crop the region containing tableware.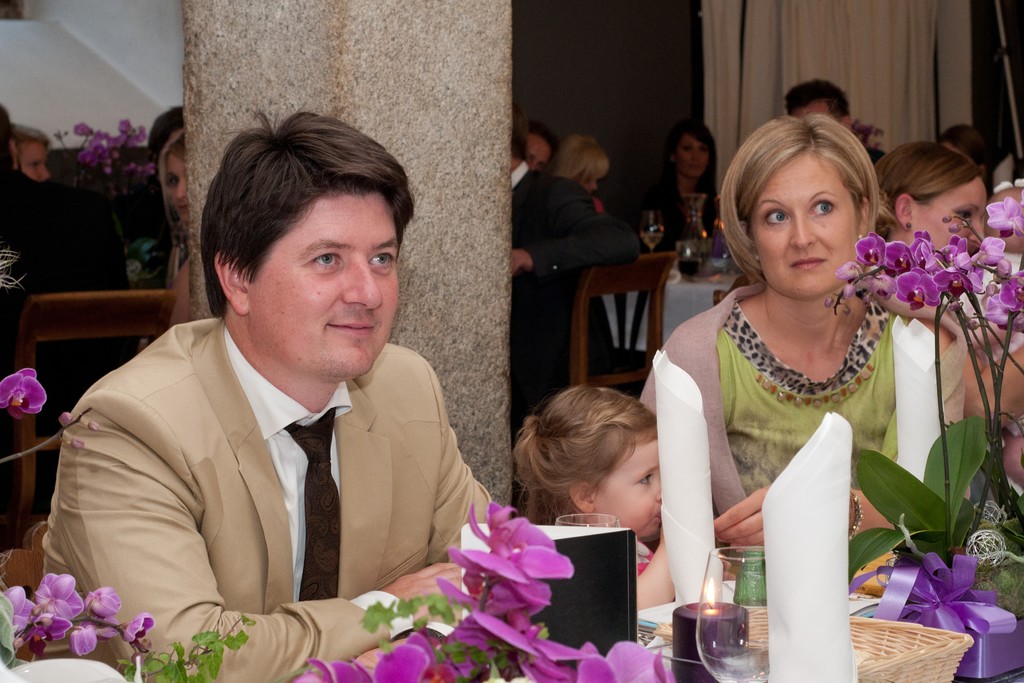
Crop region: (left=680, top=235, right=694, bottom=283).
